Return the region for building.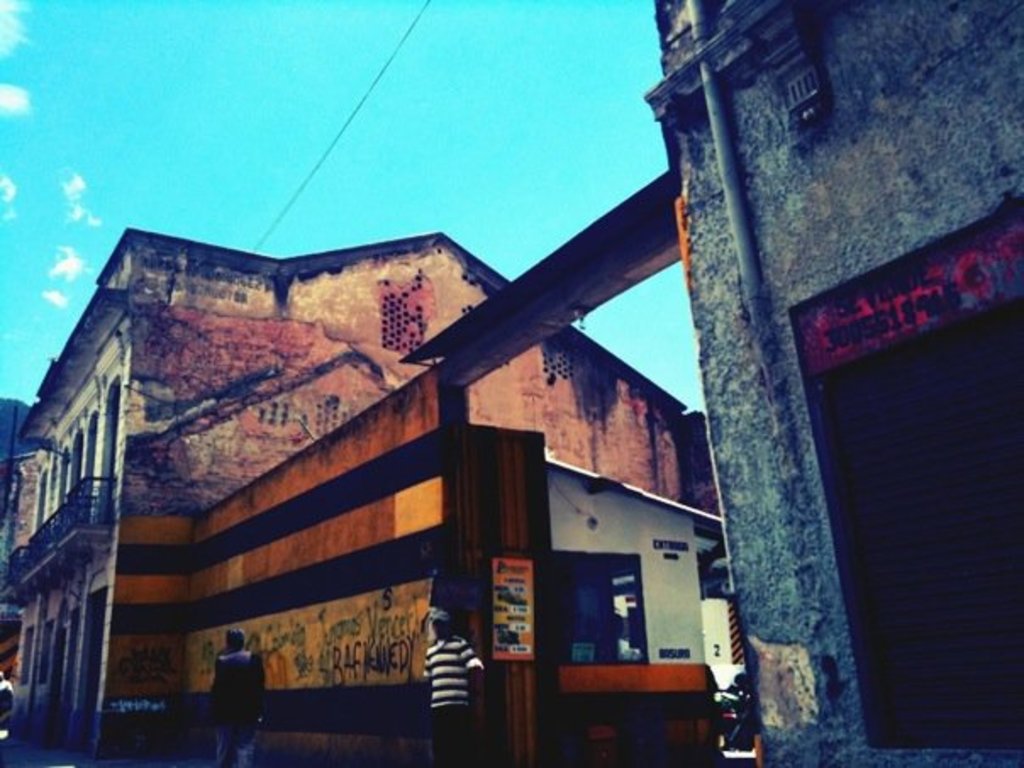
641/0/1022/766.
